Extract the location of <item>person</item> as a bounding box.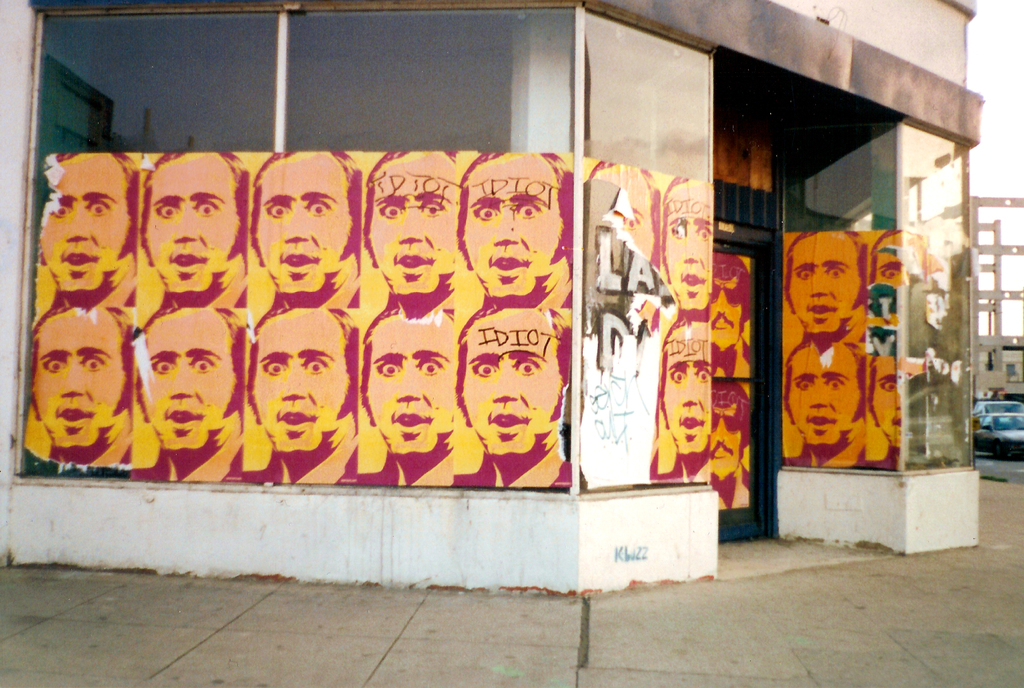
pyautogui.locateOnScreen(586, 160, 660, 272).
